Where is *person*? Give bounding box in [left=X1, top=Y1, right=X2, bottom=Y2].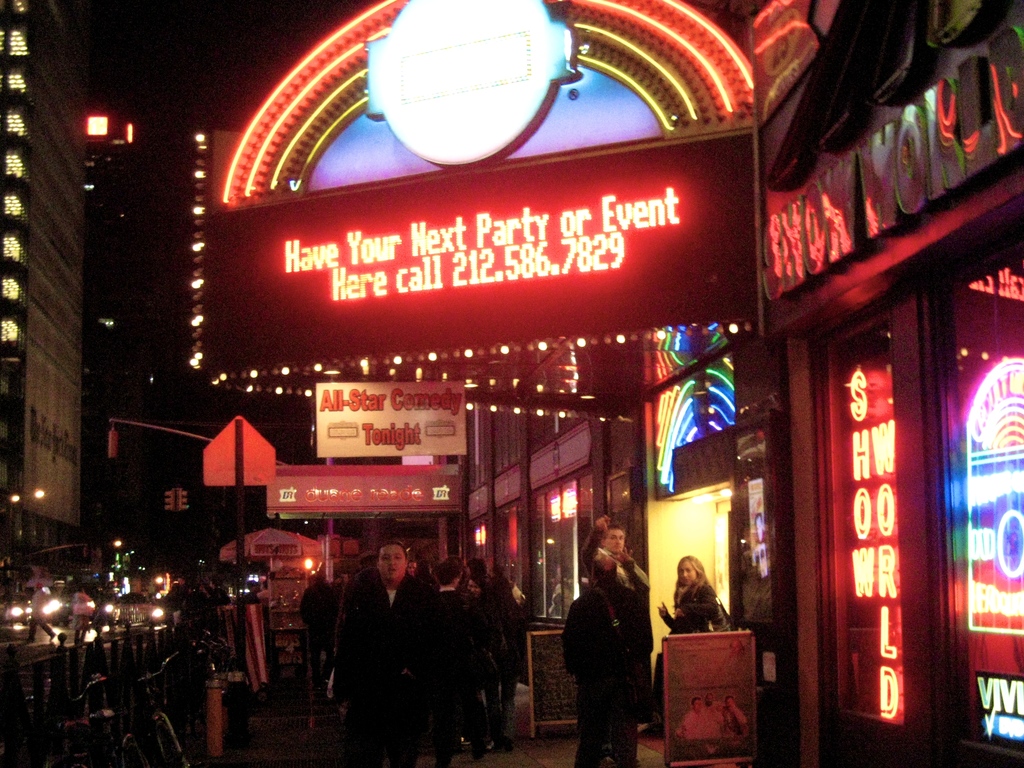
[left=564, top=531, right=653, bottom=764].
